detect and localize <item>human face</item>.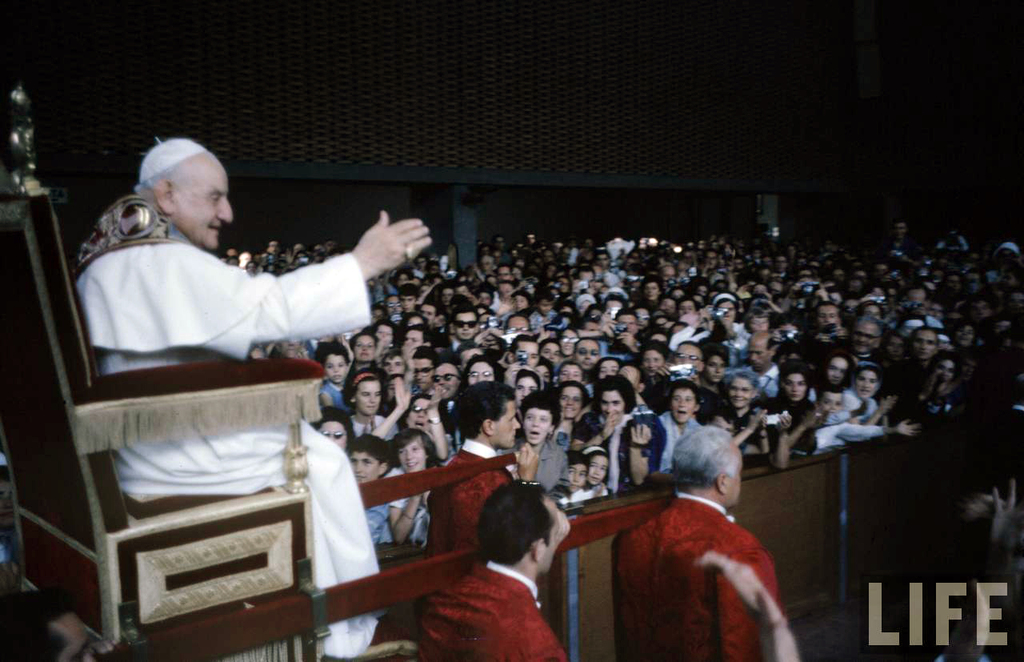
Localized at x1=403 y1=443 x2=426 y2=475.
